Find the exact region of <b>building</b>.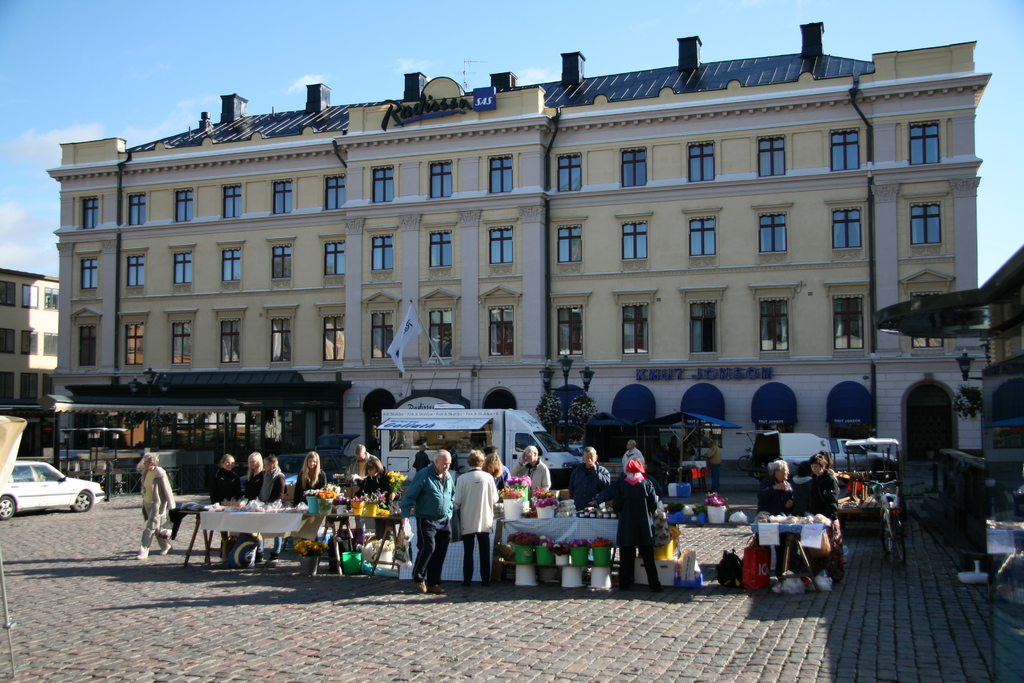
Exact region: region(0, 269, 65, 445).
